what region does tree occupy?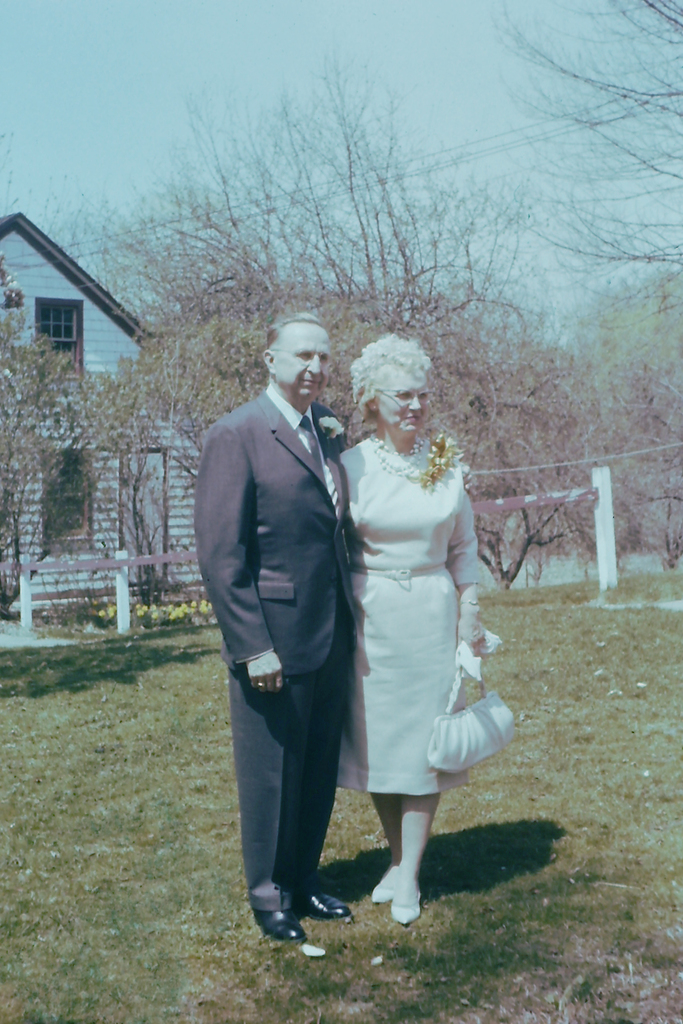
x1=519 y1=0 x2=682 y2=321.
